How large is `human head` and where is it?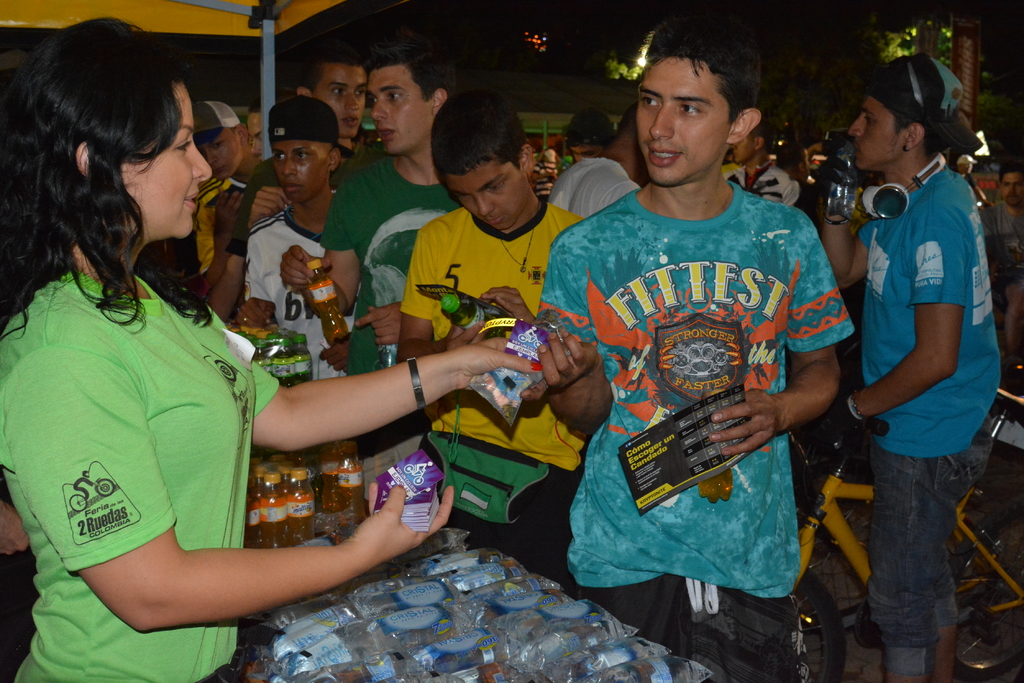
Bounding box: select_region(368, 54, 448, 163).
